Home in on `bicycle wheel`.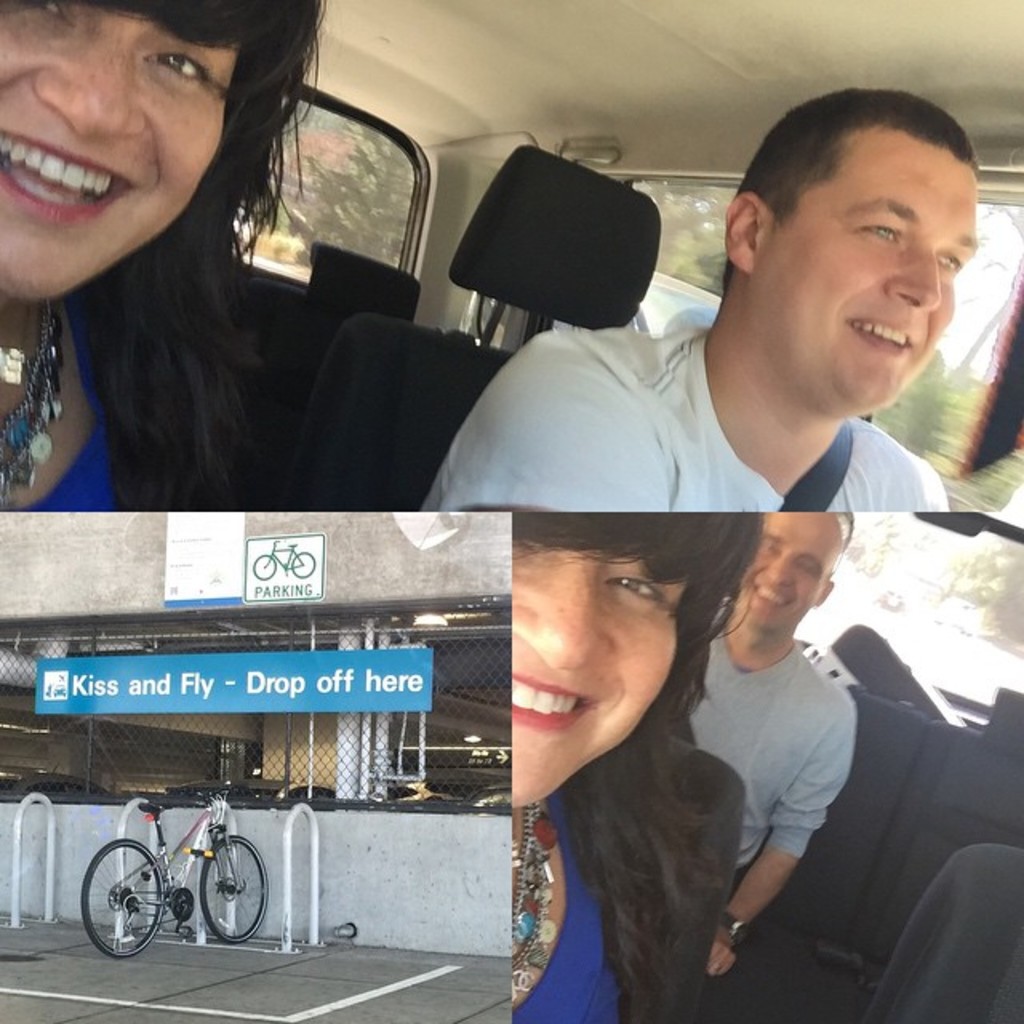
Homed in at bbox(202, 837, 272, 938).
